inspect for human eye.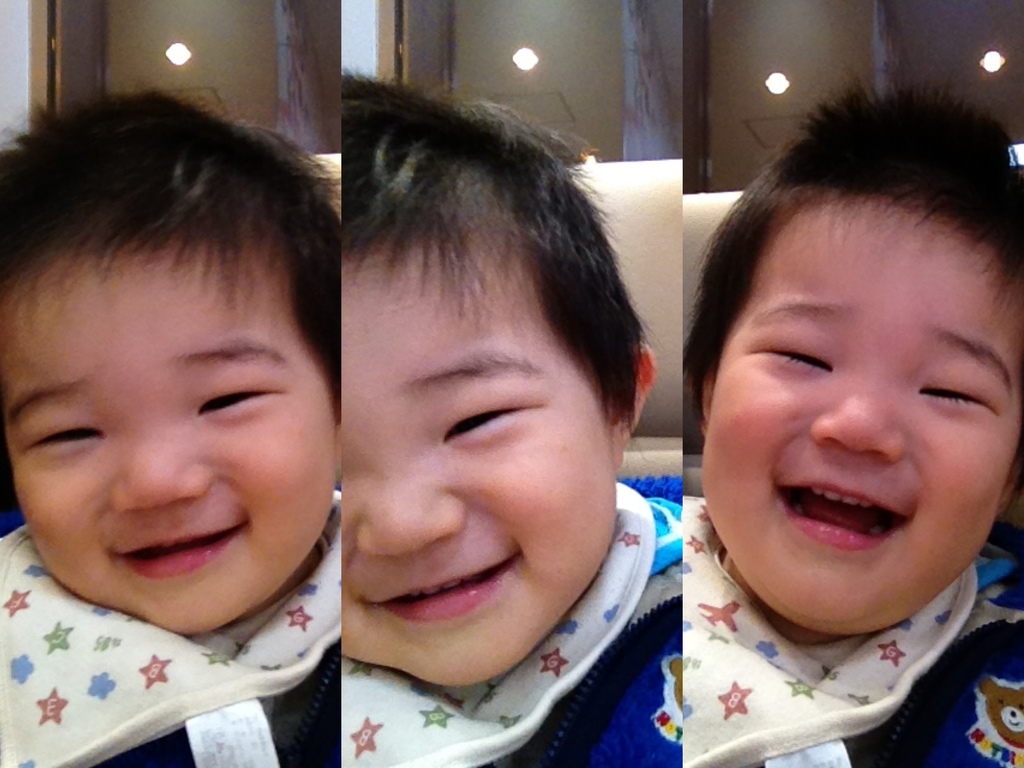
Inspection: <box>747,340,826,378</box>.
